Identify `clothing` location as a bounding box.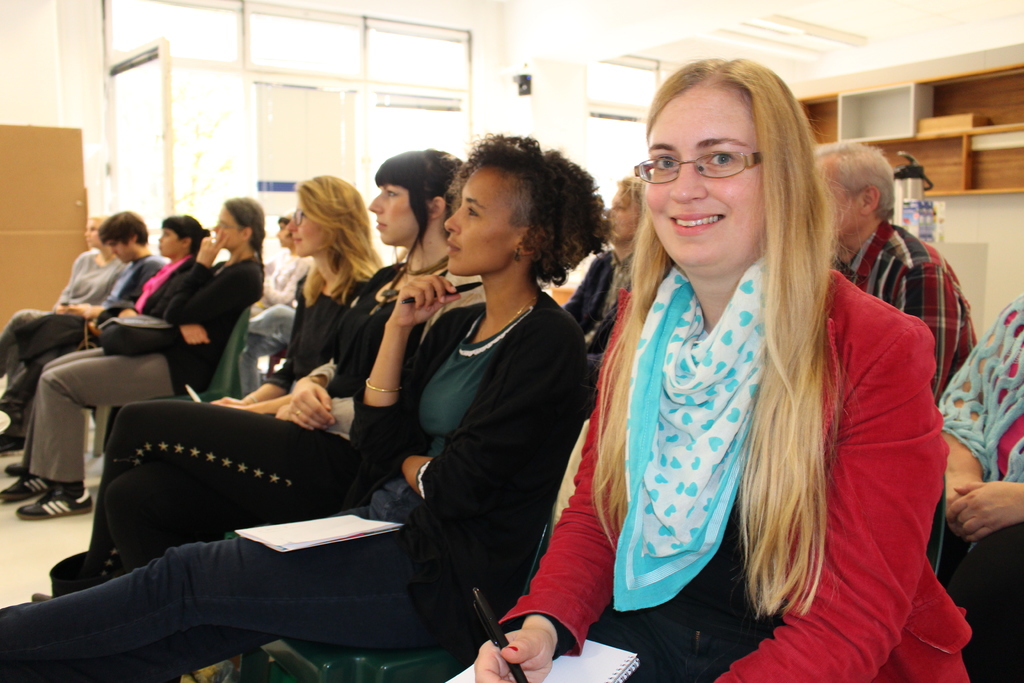
rect(830, 209, 973, 424).
